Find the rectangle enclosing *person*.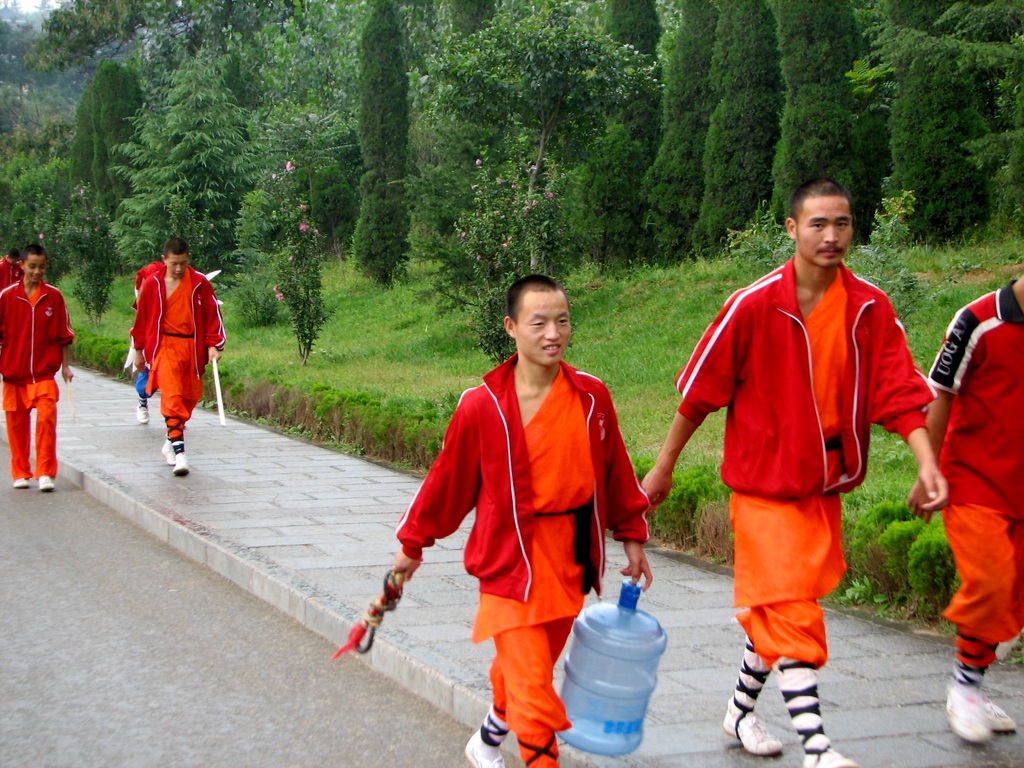
(left=637, top=176, right=953, bottom=767).
